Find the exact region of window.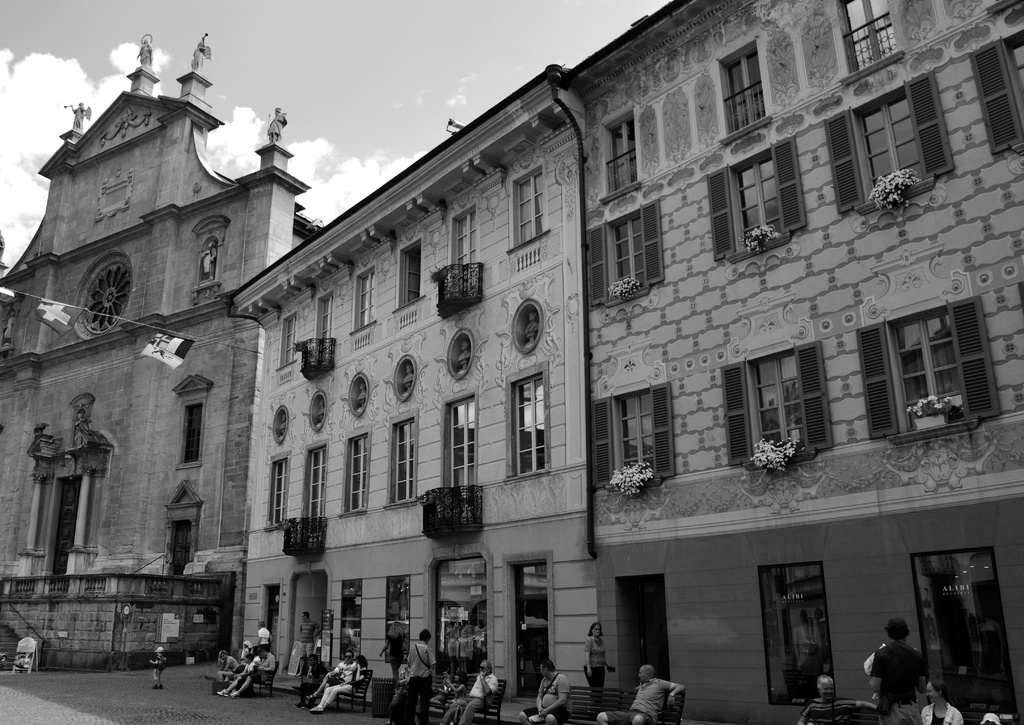
Exact region: x1=972, y1=27, x2=1023, y2=154.
